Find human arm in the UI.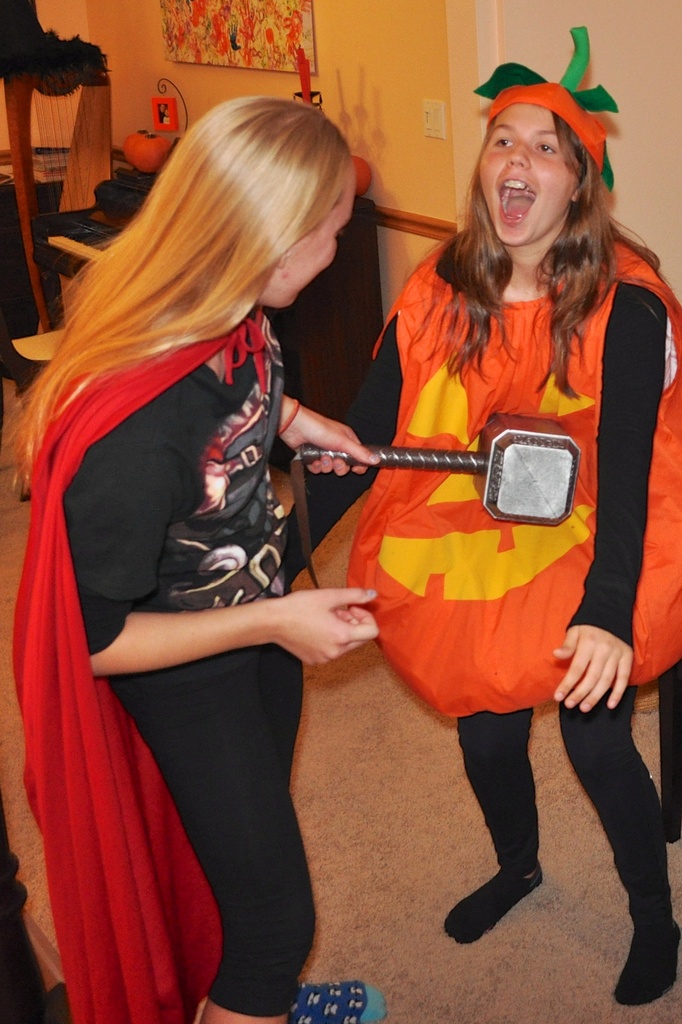
UI element at 588, 285, 669, 699.
